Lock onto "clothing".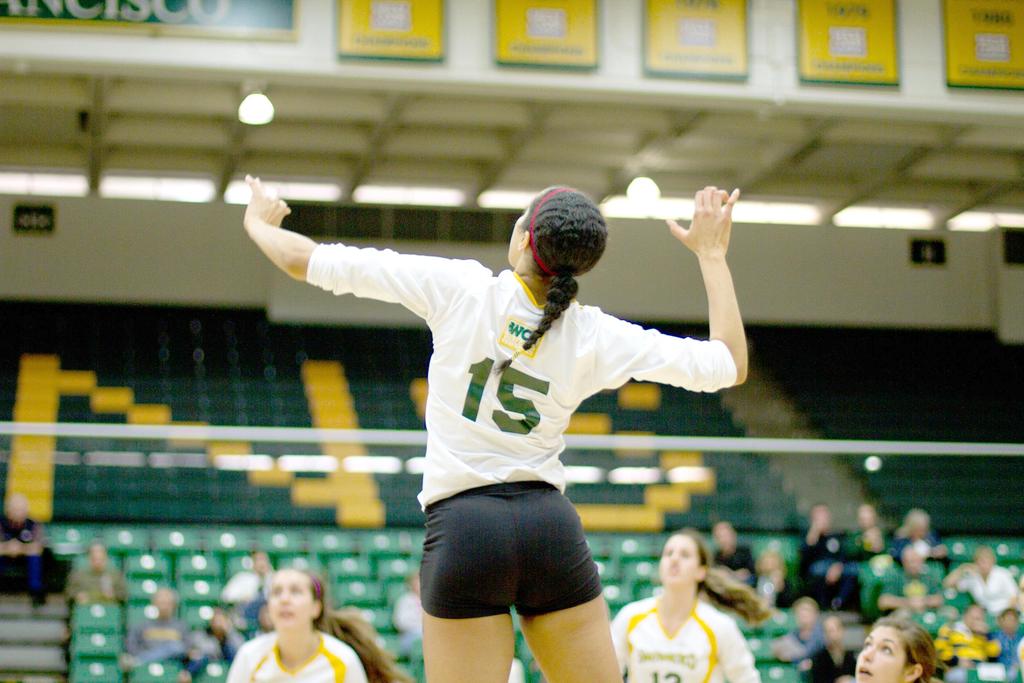
Locked: pyautogui.locateOnScreen(310, 223, 712, 616).
